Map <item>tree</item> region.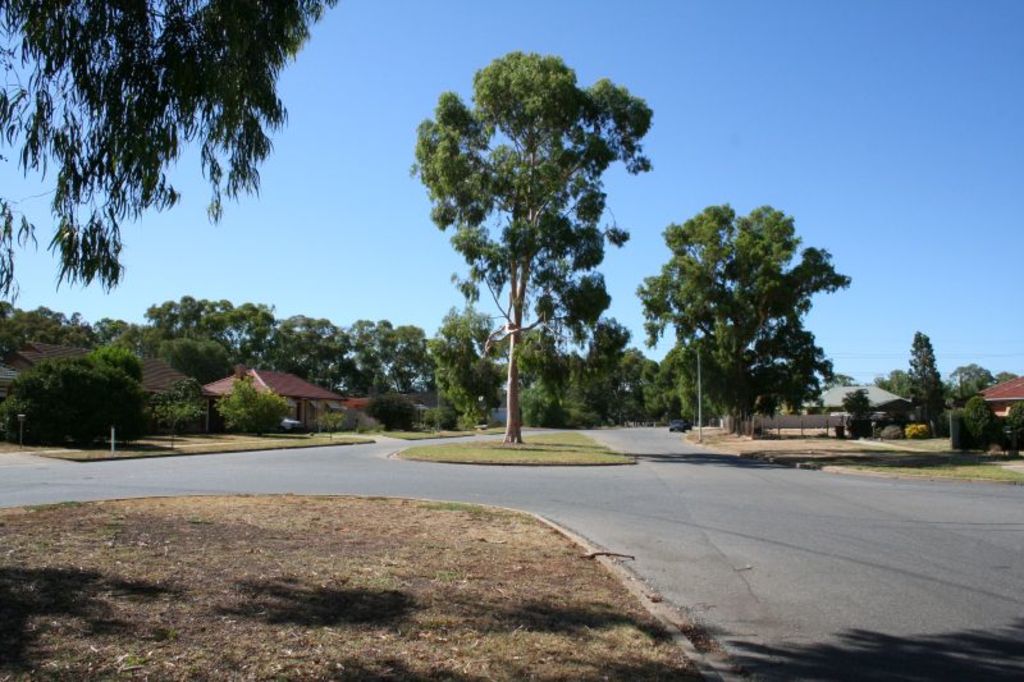
Mapped to (865,369,911,398).
